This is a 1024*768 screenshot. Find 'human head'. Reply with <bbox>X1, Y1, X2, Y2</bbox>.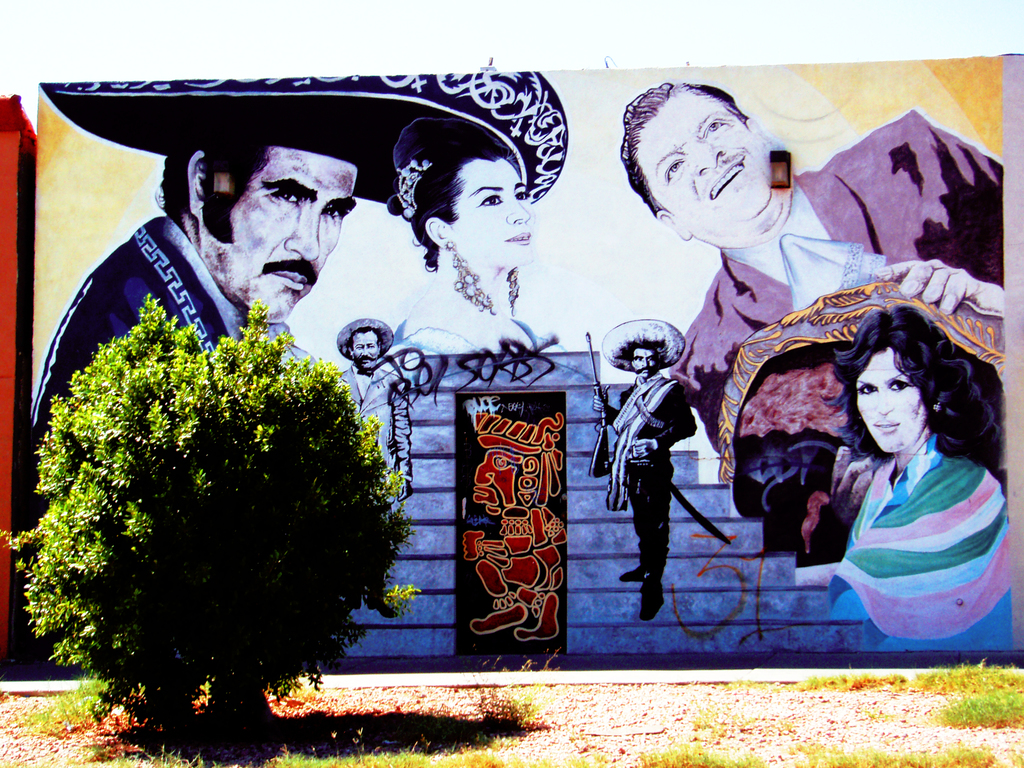
<bbox>335, 317, 394, 373</bbox>.
